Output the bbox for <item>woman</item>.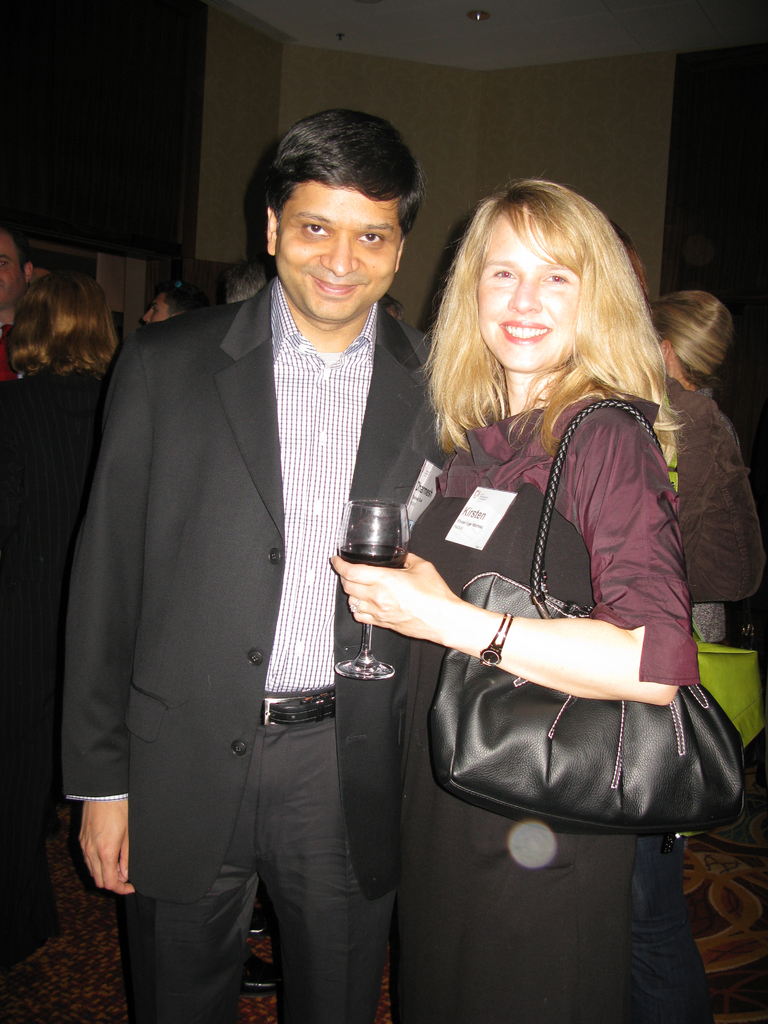
Rect(0, 271, 115, 962).
